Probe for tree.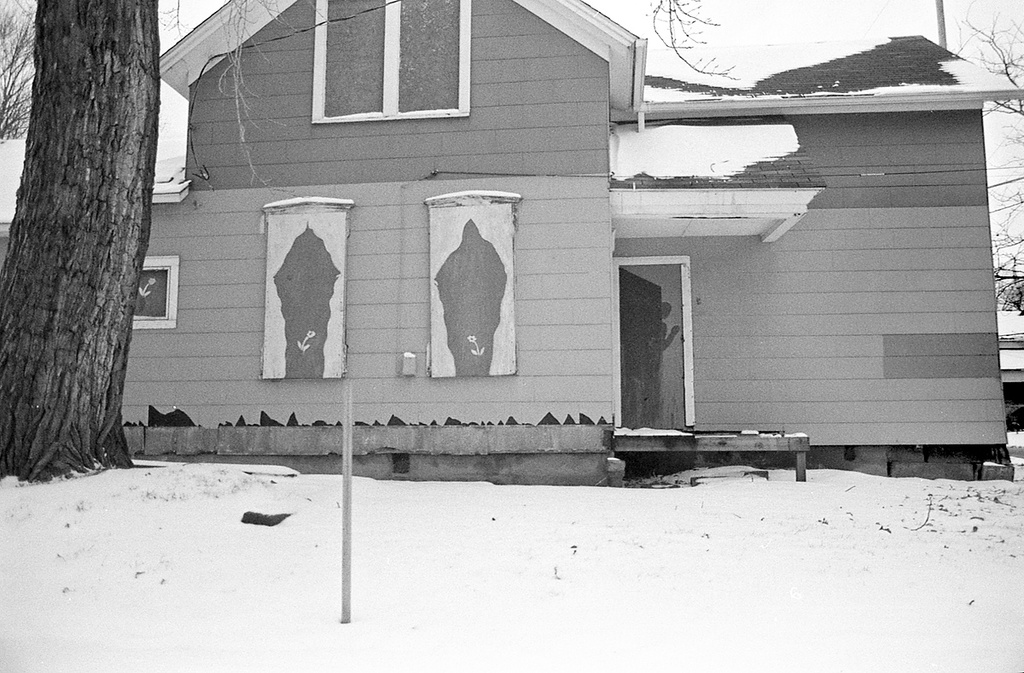
Probe result: {"x1": 649, "y1": 1, "x2": 745, "y2": 81}.
